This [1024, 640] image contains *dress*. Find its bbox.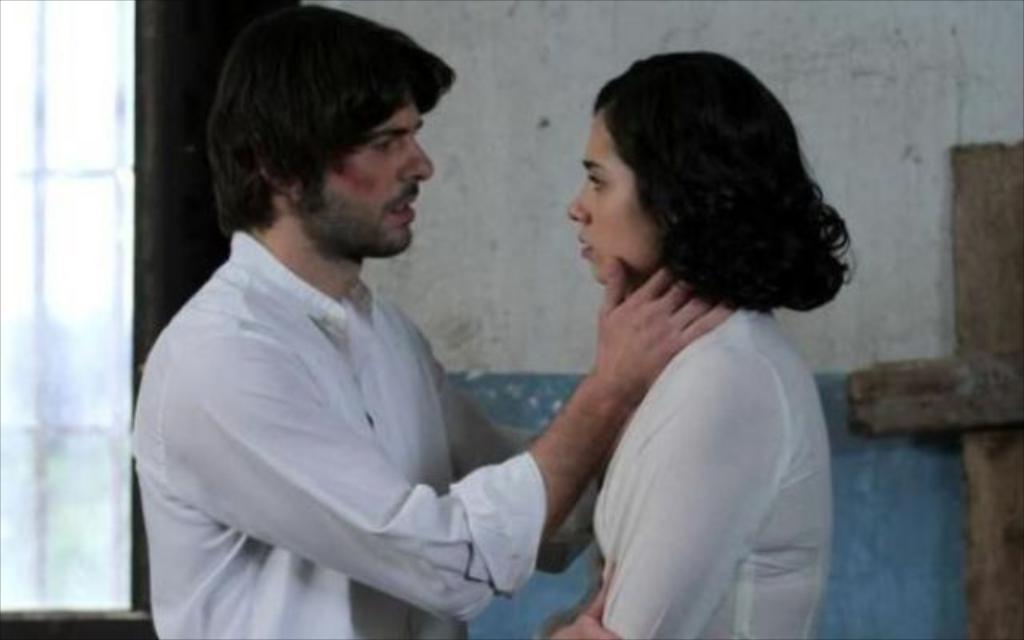
box=[594, 320, 837, 637].
